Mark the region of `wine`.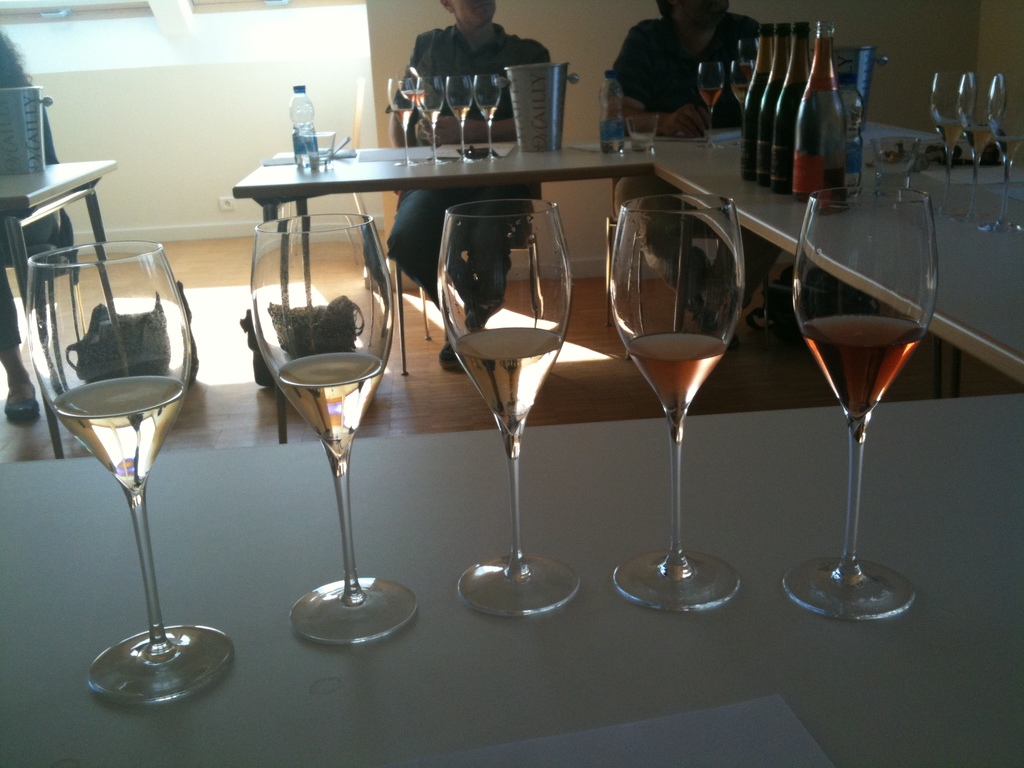
Region: Rect(625, 330, 726, 439).
